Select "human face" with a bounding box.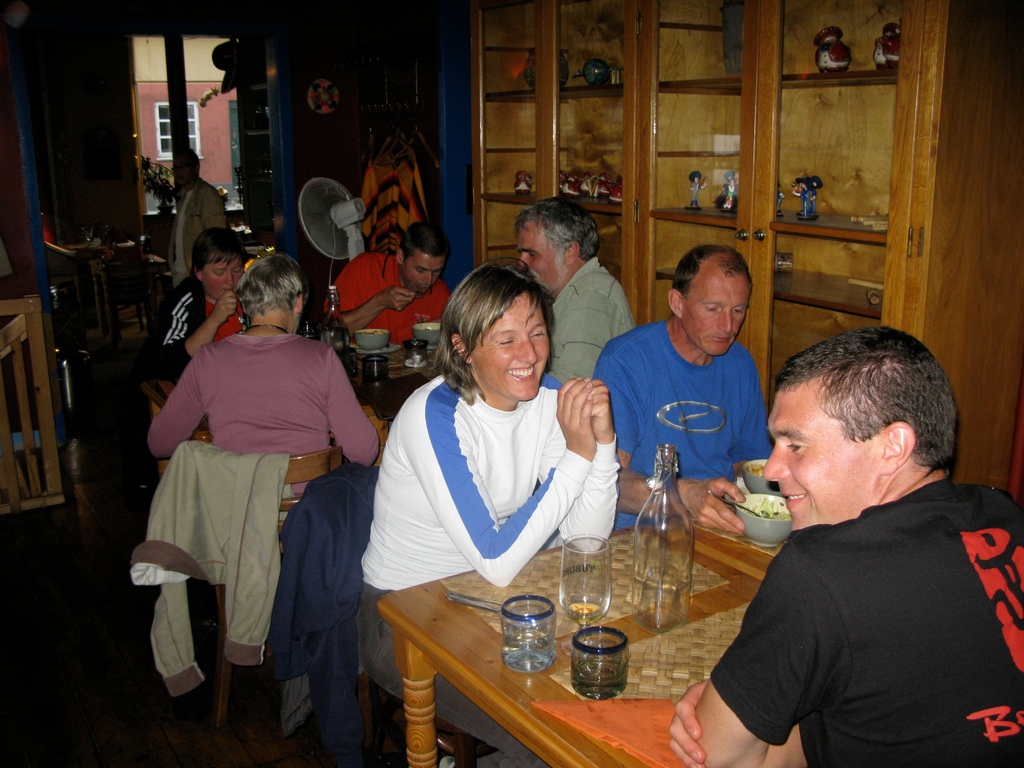
<box>762,377,878,529</box>.
